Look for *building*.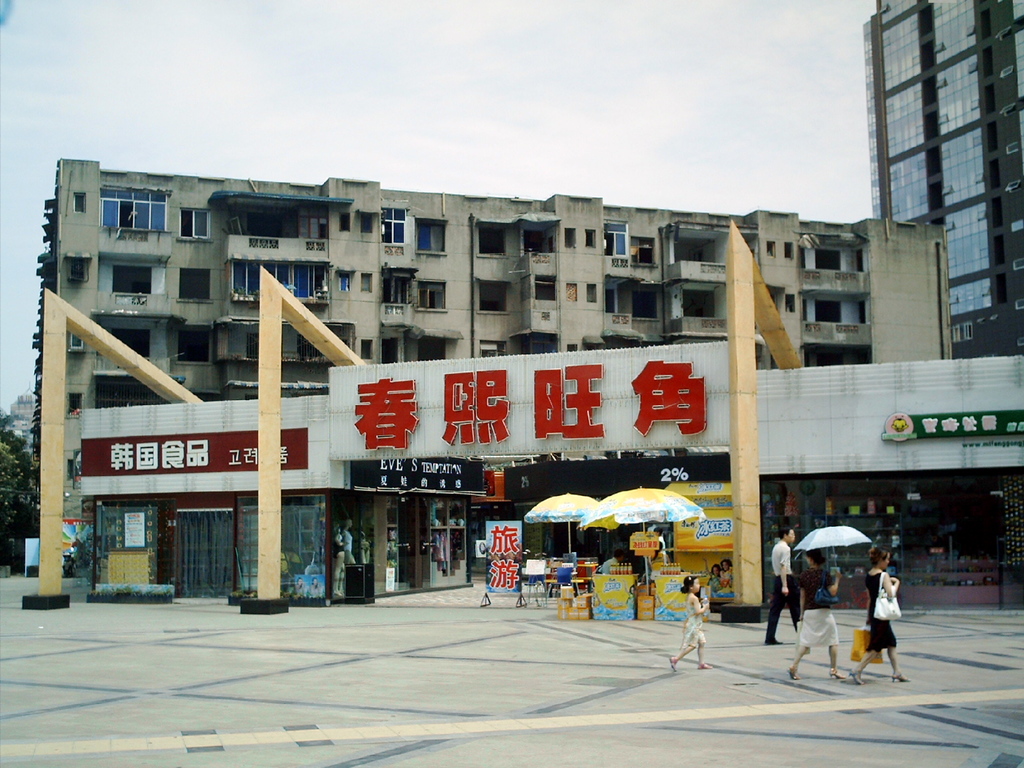
Found: box(29, 155, 956, 576).
